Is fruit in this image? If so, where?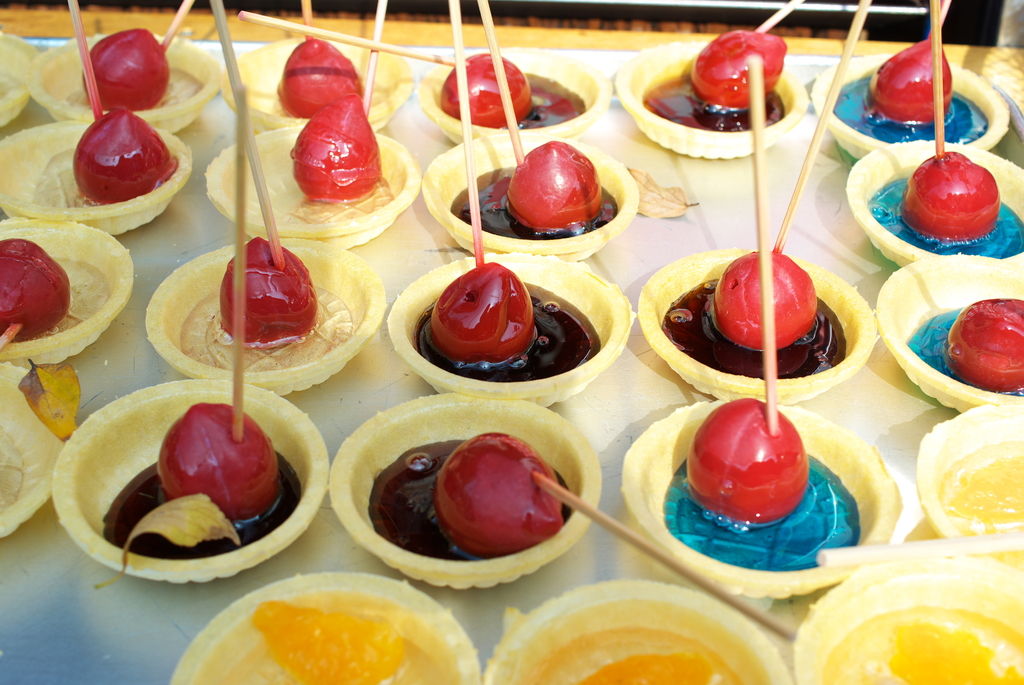
Yes, at crop(278, 37, 363, 120).
